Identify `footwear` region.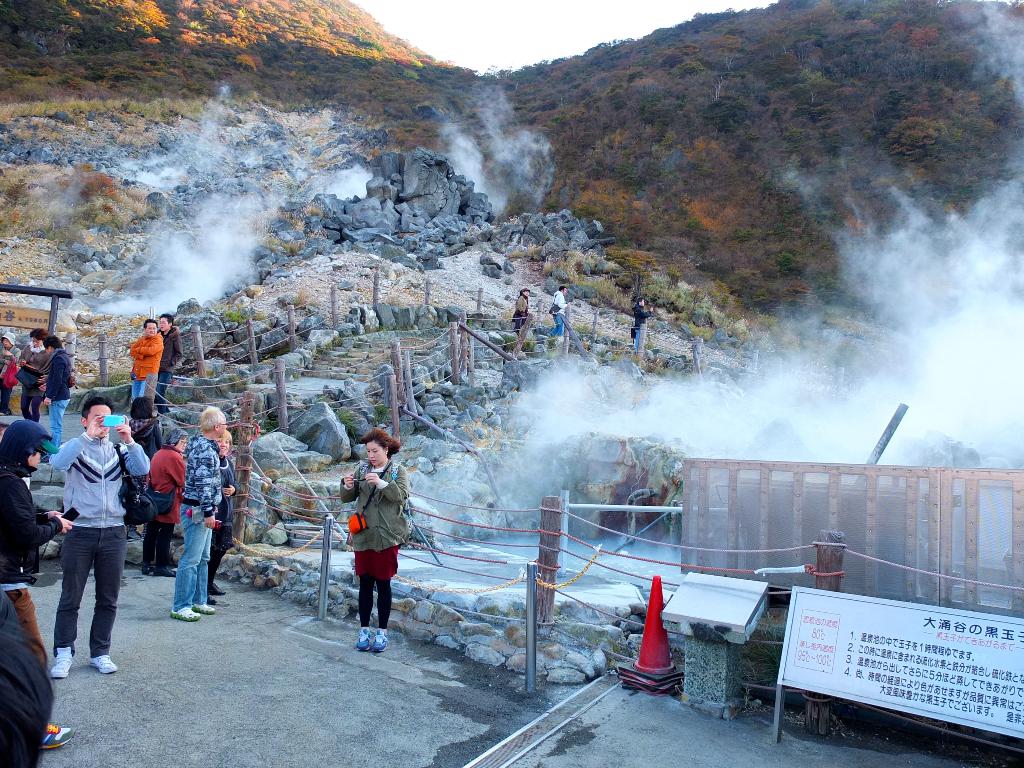
Region: box=[36, 720, 77, 750].
